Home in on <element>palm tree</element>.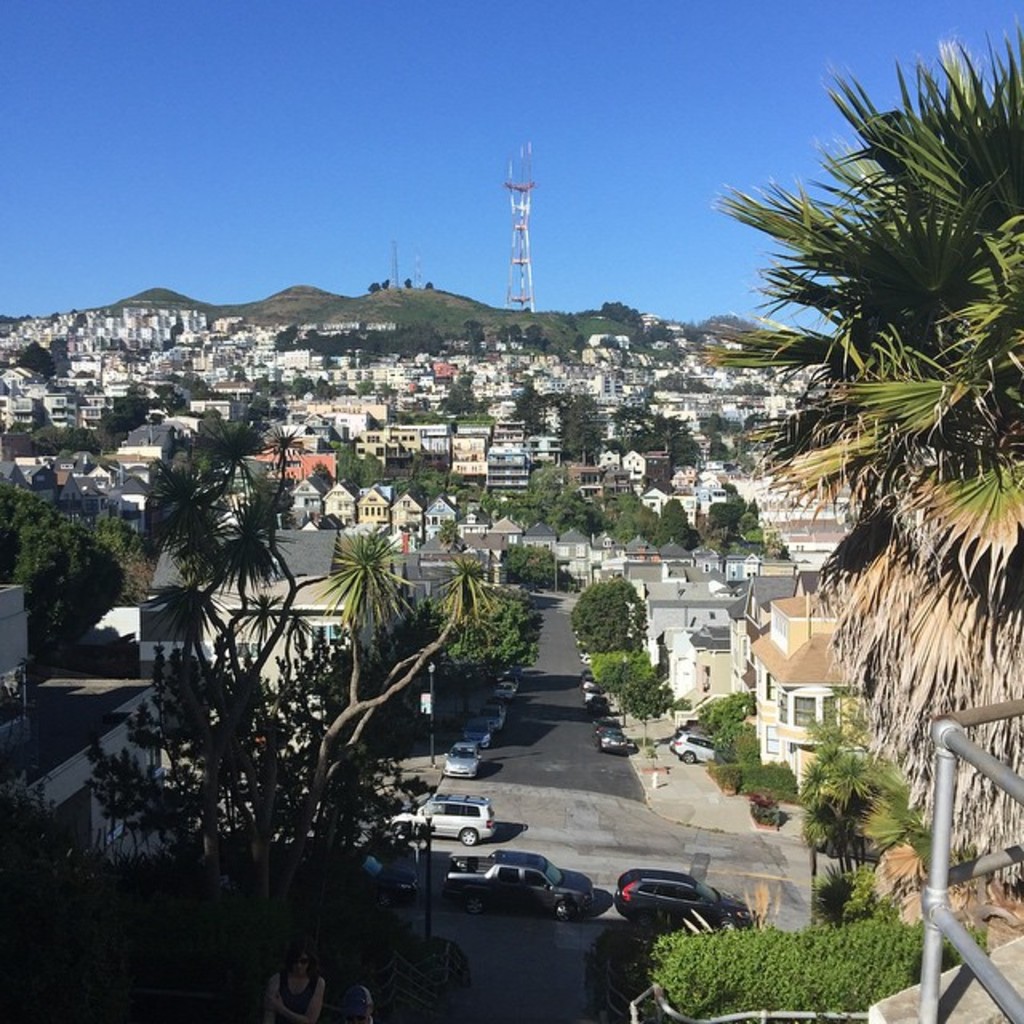
Homed in at 746/130/989/928.
